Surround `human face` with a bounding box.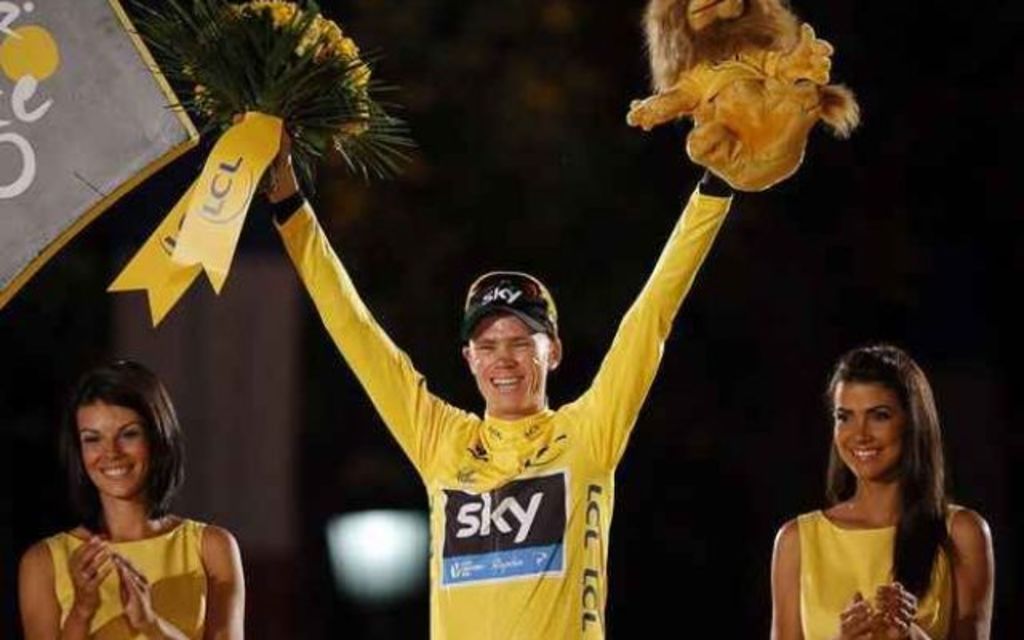
470, 314, 552, 411.
